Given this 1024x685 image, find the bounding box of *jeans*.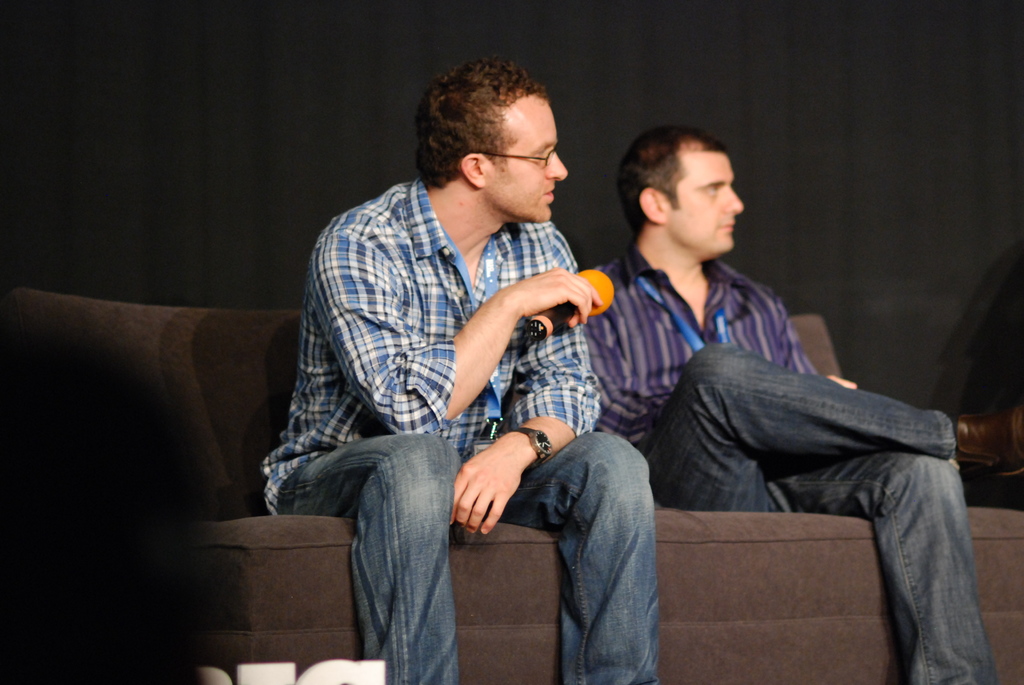
select_region(645, 342, 1002, 684).
